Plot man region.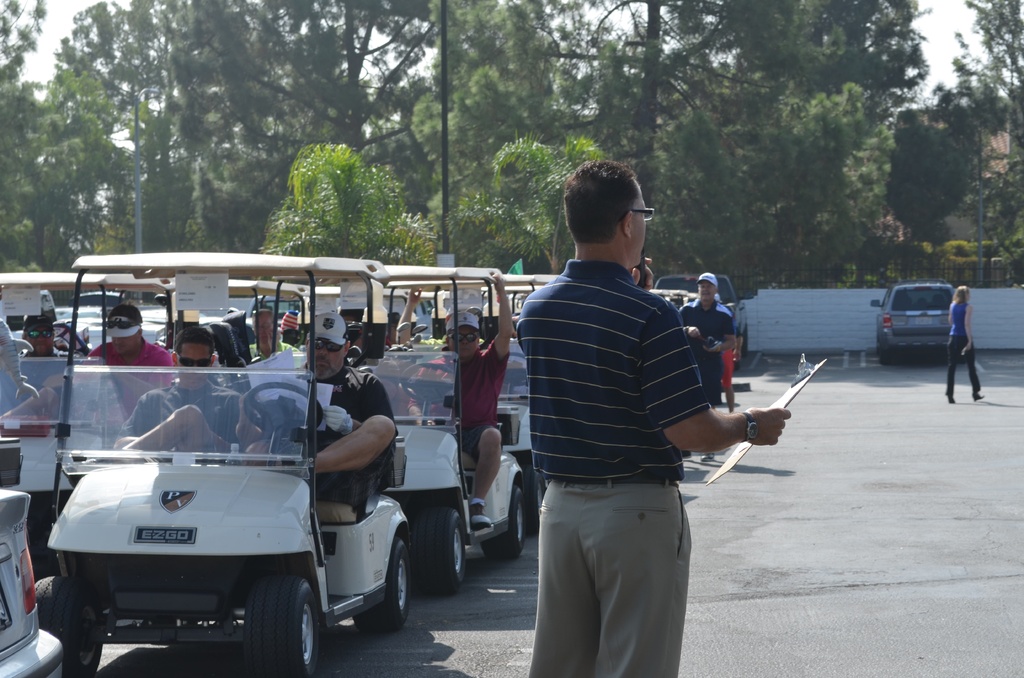
Plotted at bbox=[337, 310, 364, 325].
